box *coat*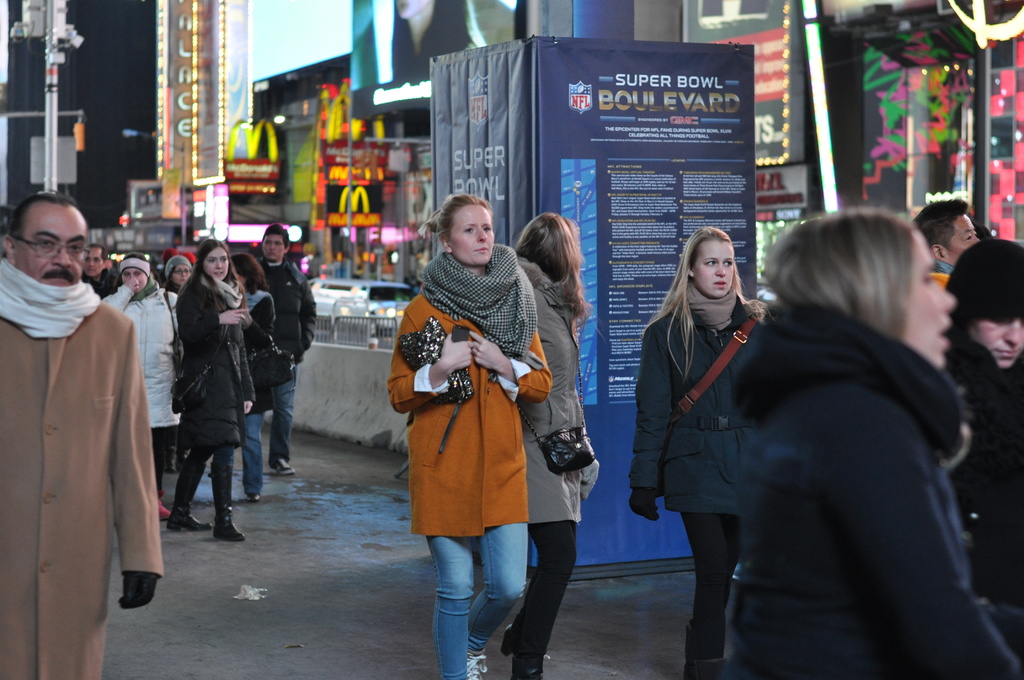
bbox=(253, 253, 324, 385)
